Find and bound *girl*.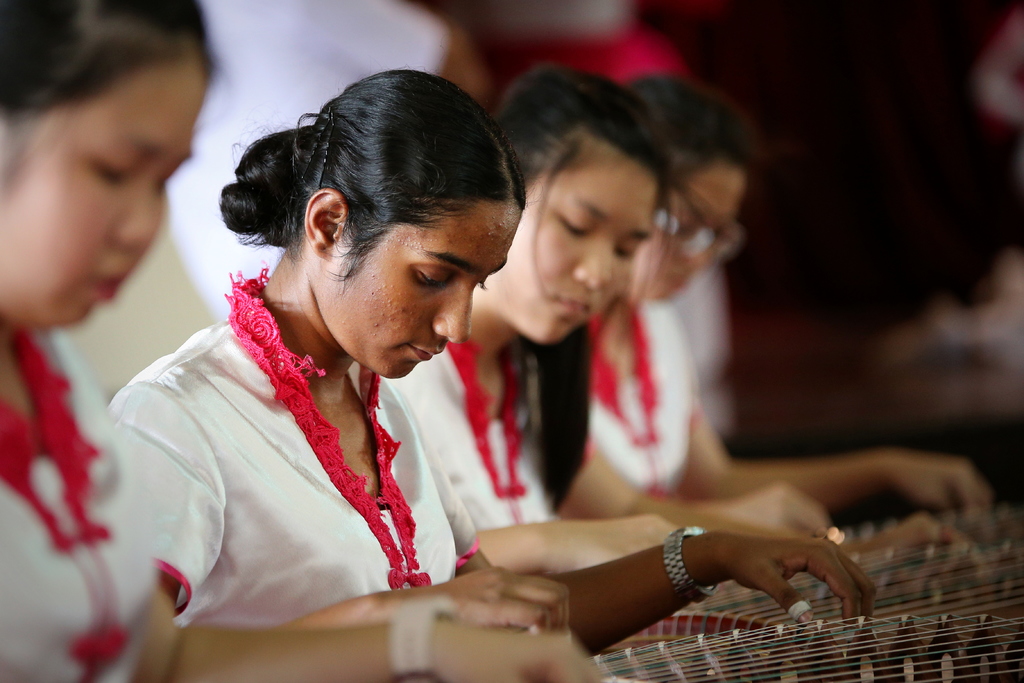
Bound: box=[113, 67, 872, 655].
